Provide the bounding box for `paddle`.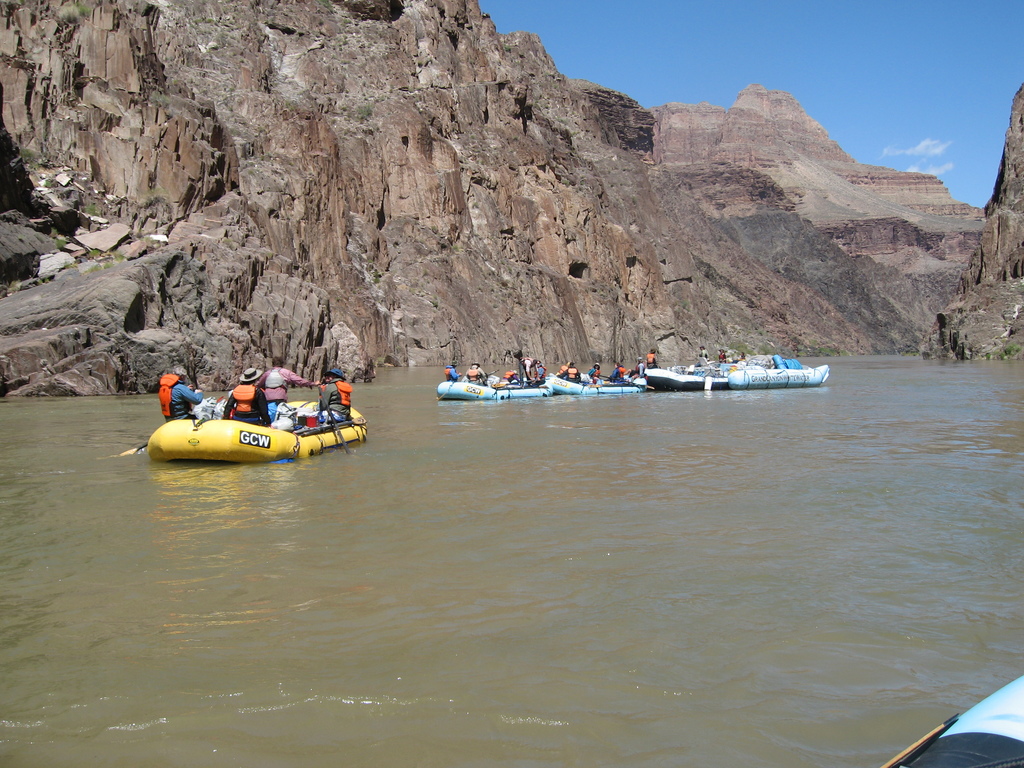
{"x1": 491, "y1": 376, "x2": 550, "y2": 388}.
